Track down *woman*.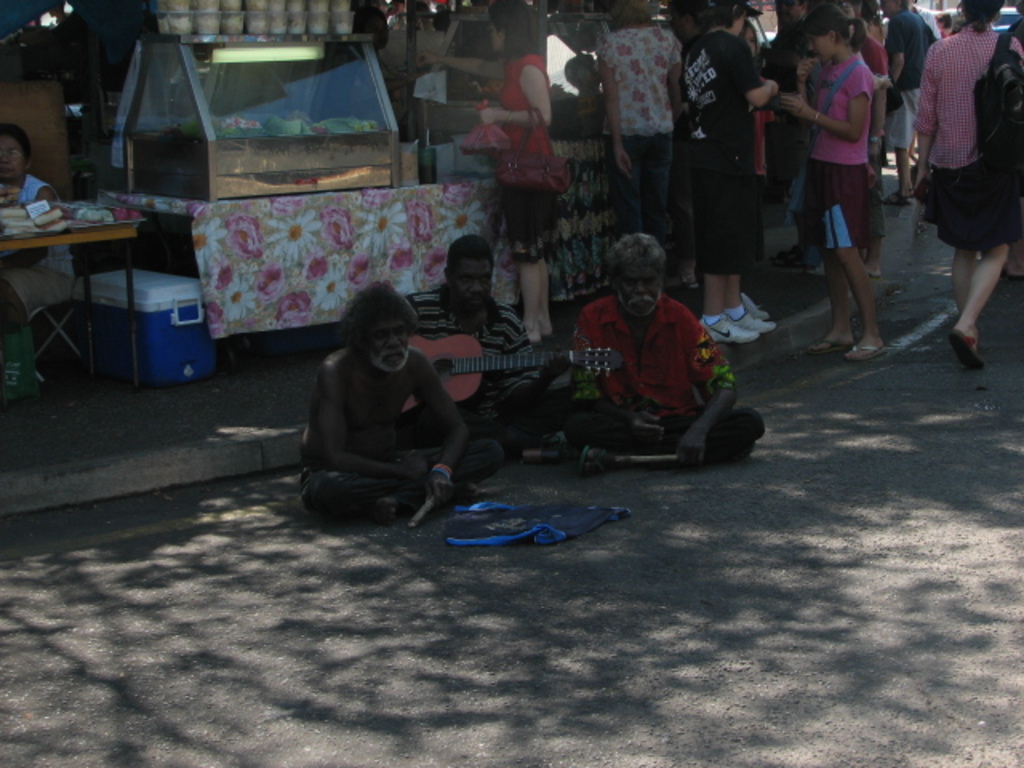
Tracked to box=[910, 0, 1022, 371].
